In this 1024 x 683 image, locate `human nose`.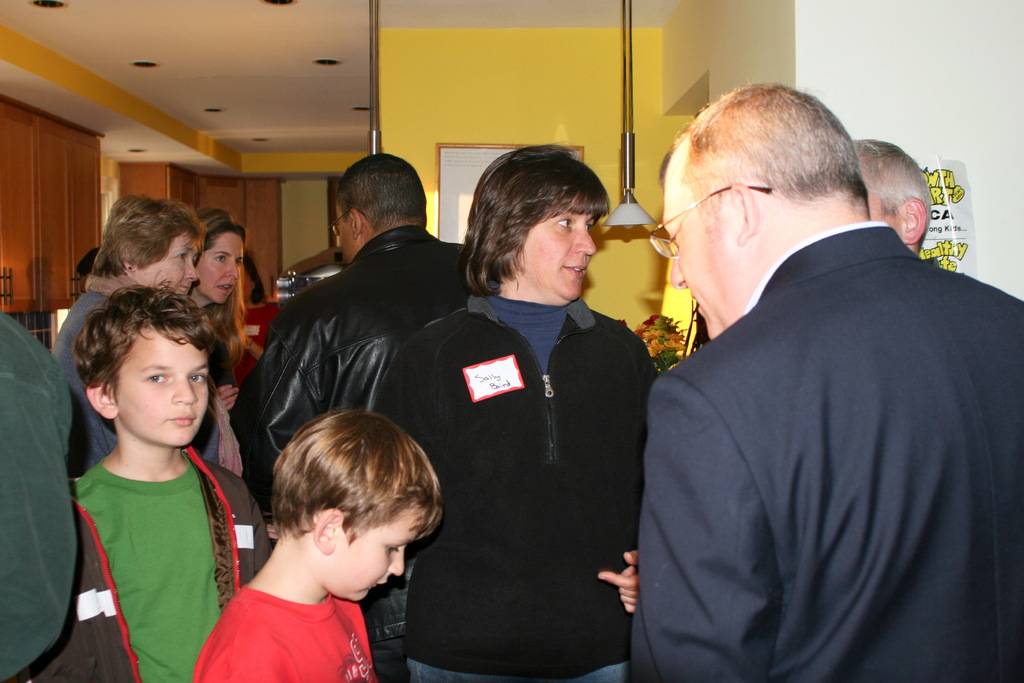
Bounding box: 384:545:406:577.
